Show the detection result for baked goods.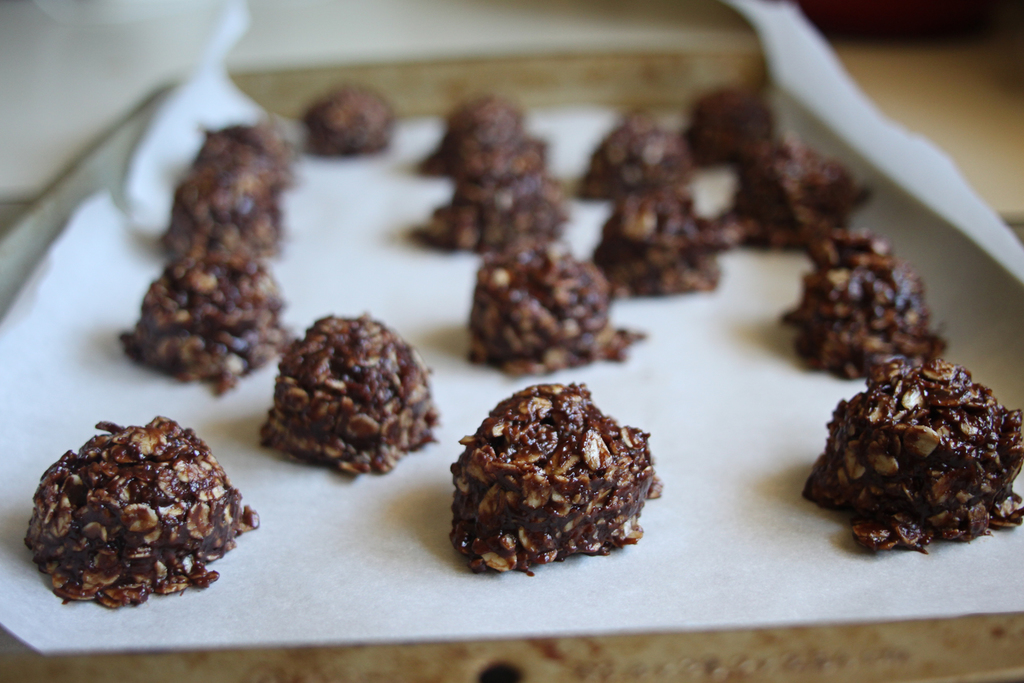
(780, 227, 902, 329).
